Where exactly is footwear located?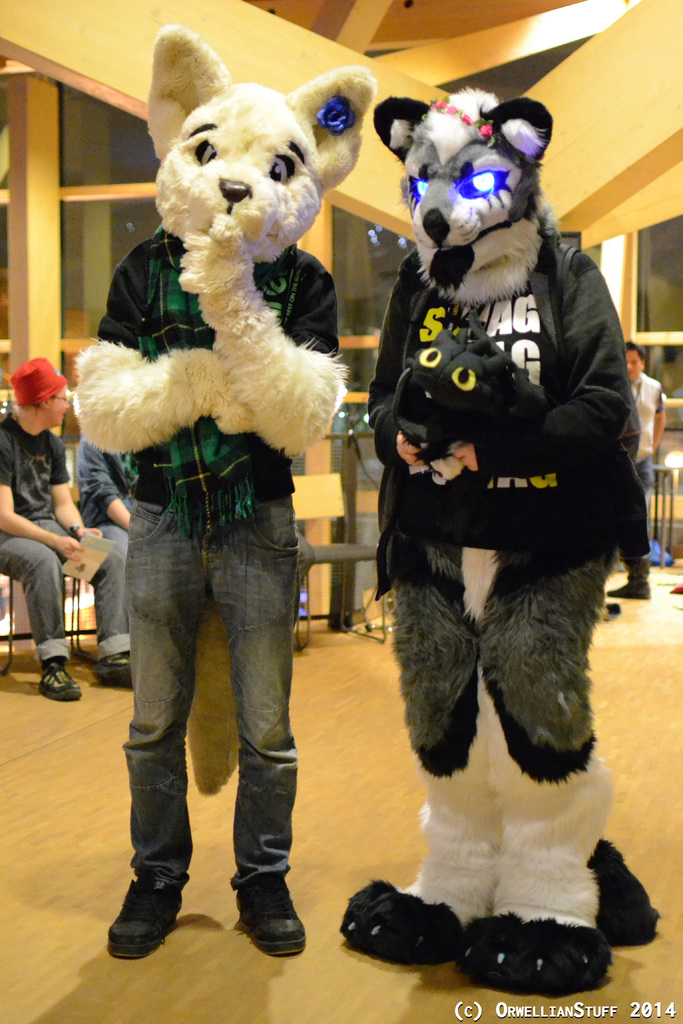
Its bounding box is BBox(106, 865, 197, 965).
